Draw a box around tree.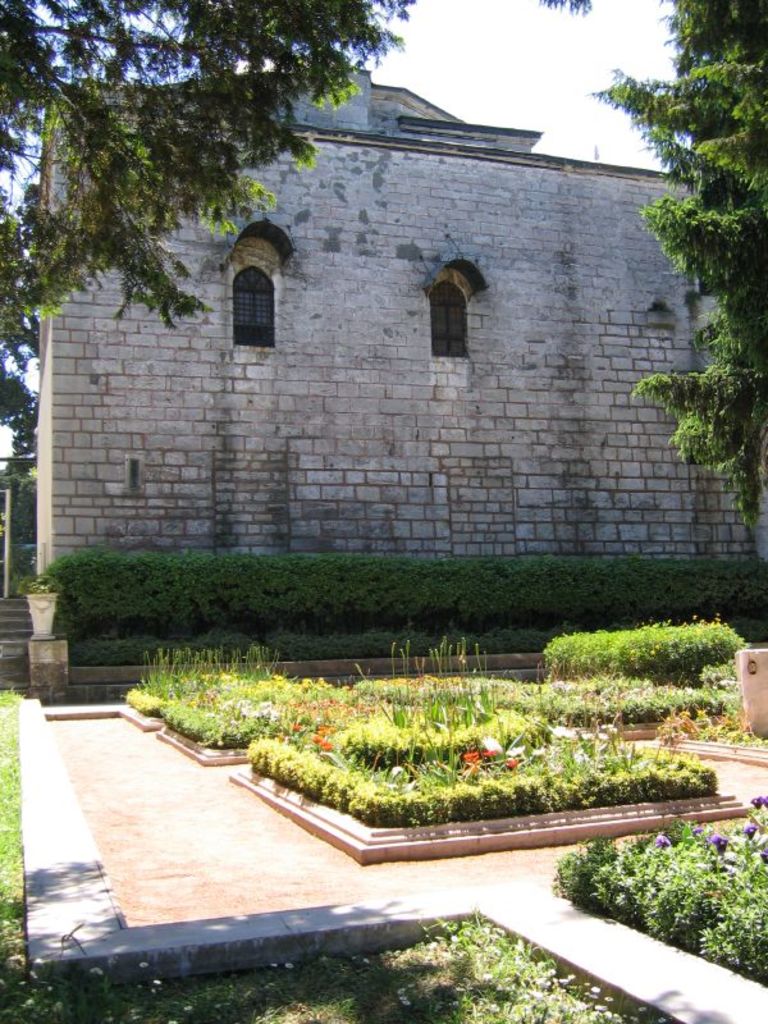
pyautogui.locateOnScreen(0, 260, 58, 595).
